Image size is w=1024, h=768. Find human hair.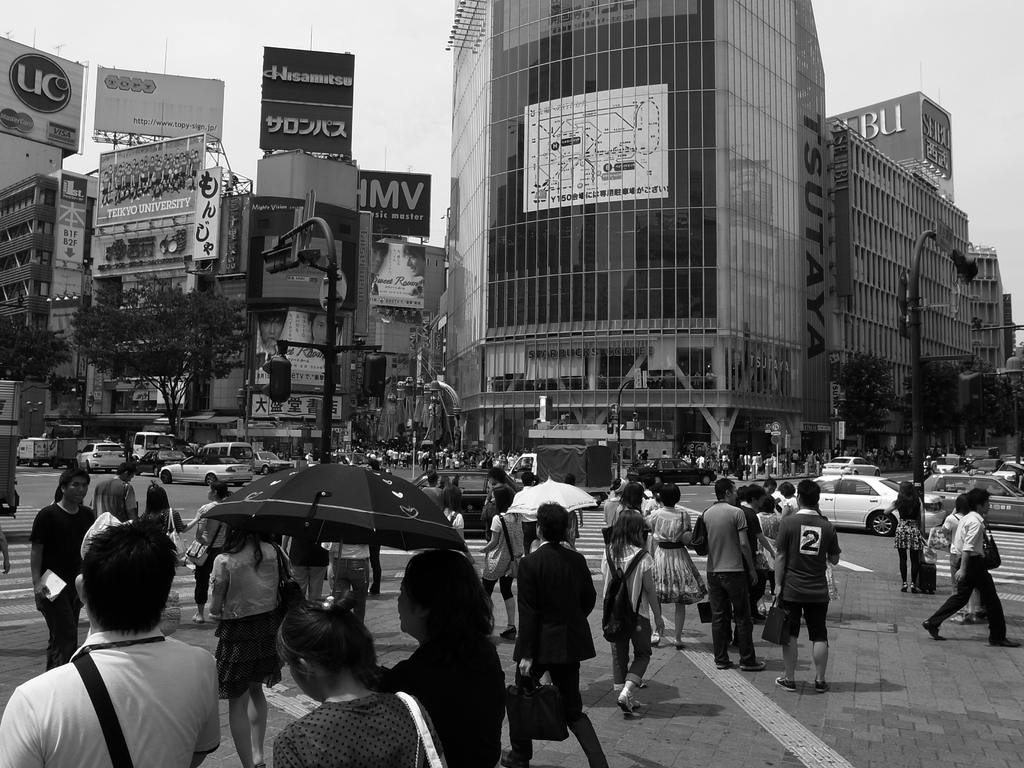
select_region(657, 481, 677, 506).
